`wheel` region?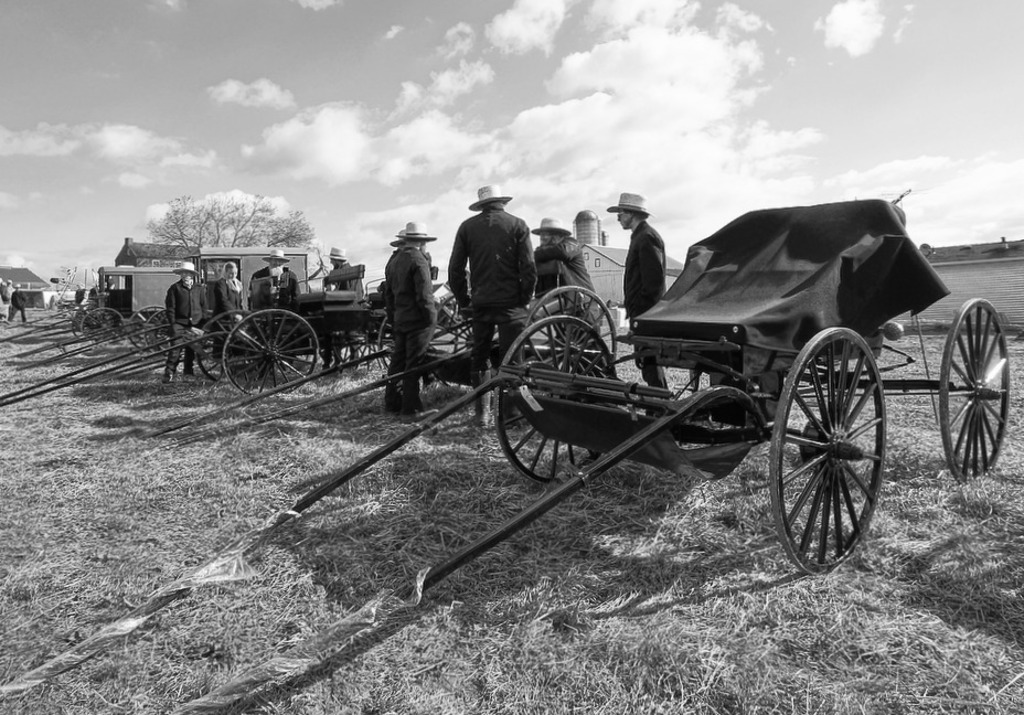
detection(222, 308, 320, 394)
